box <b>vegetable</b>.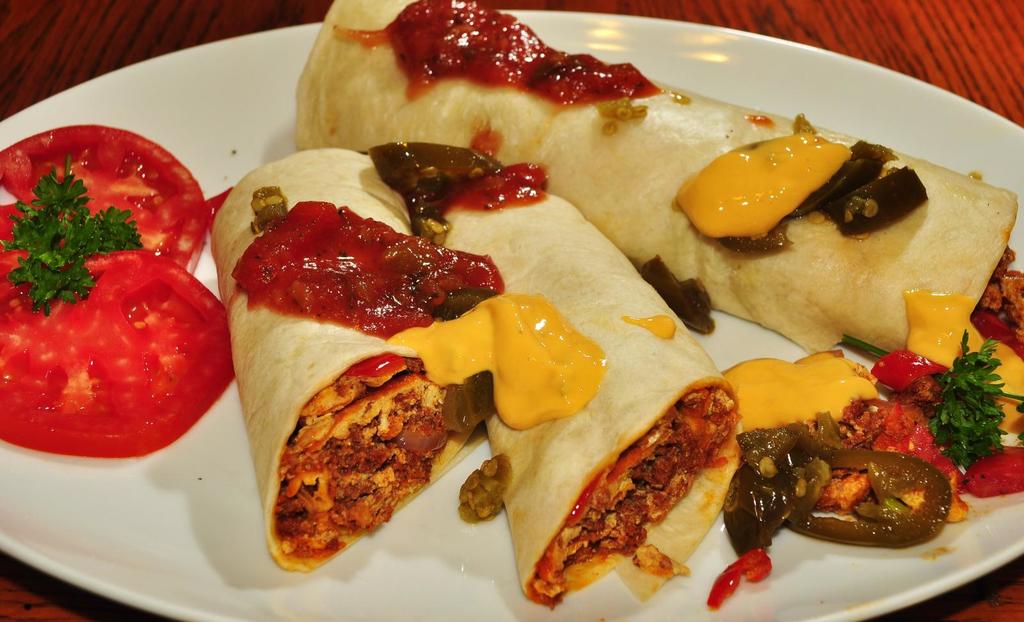
box(17, 215, 229, 470).
